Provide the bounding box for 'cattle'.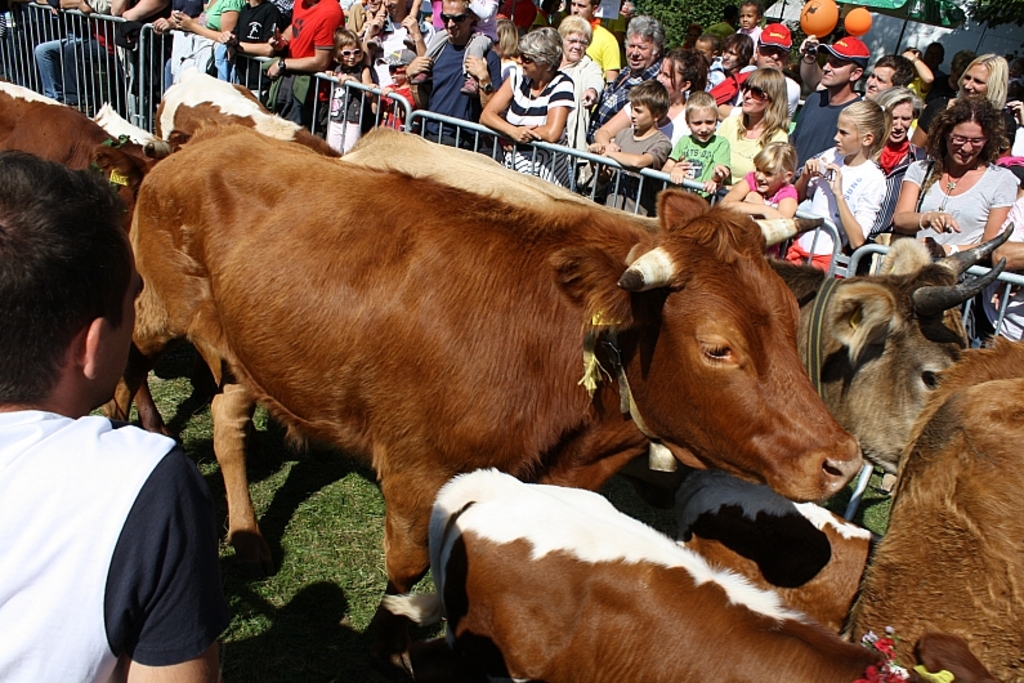
pyautogui.locateOnScreen(103, 209, 863, 628).
